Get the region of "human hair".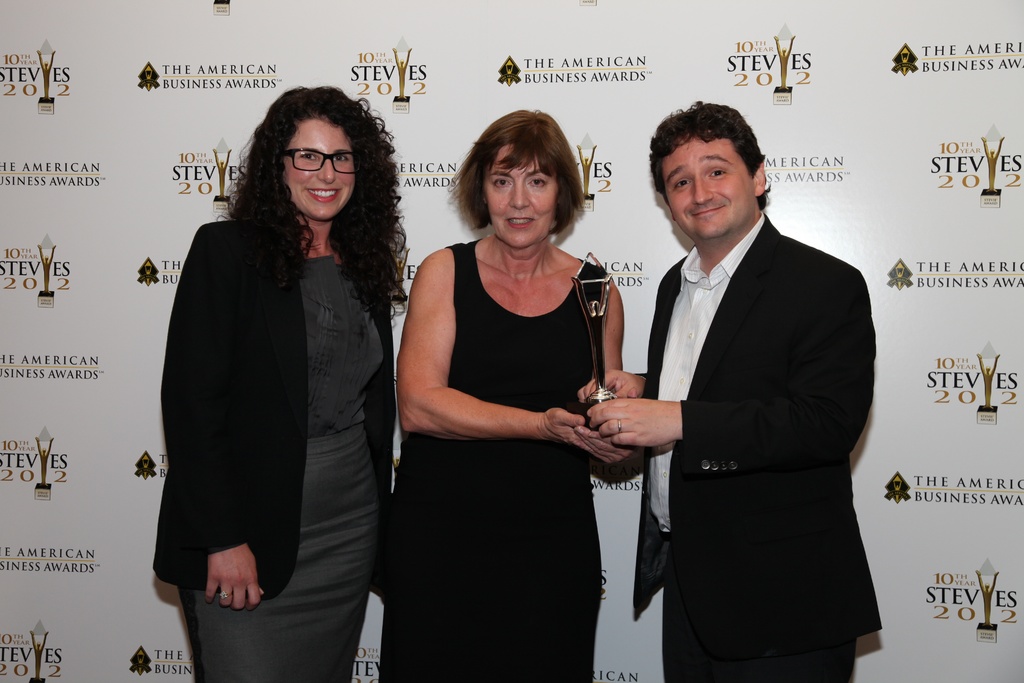
detection(216, 83, 408, 323).
